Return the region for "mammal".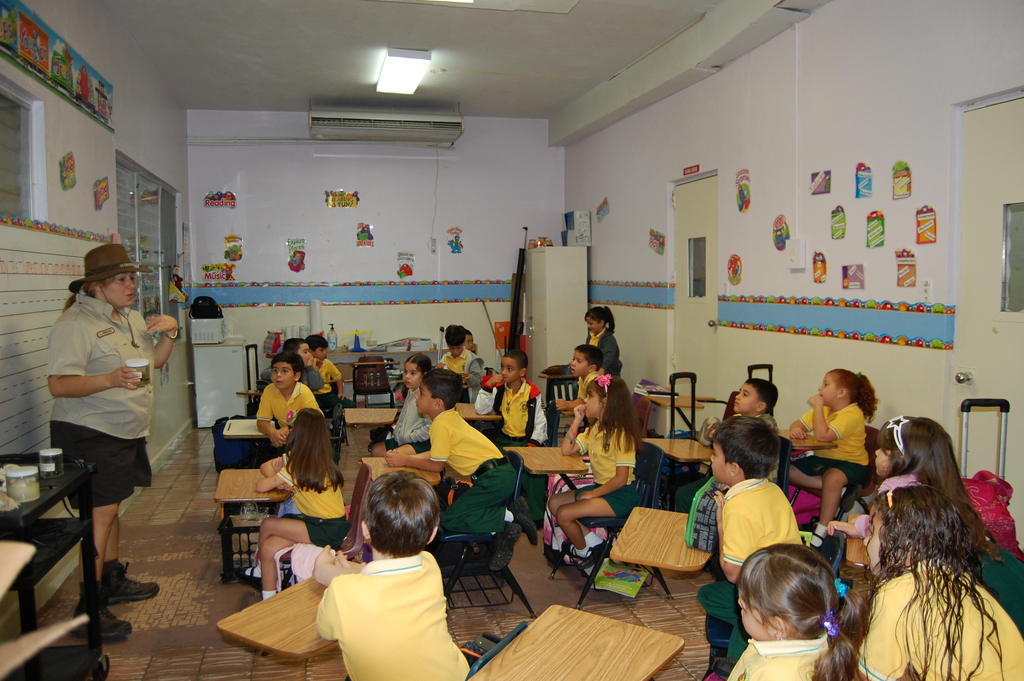
BBox(550, 372, 644, 566).
